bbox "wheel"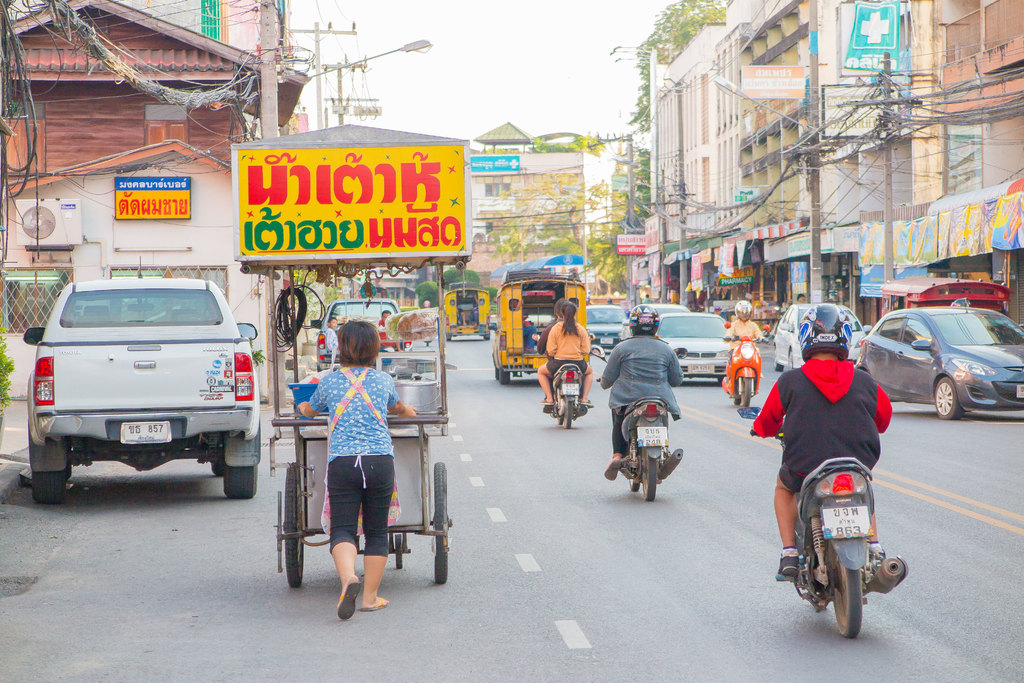
rect(561, 398, 577, 429)
